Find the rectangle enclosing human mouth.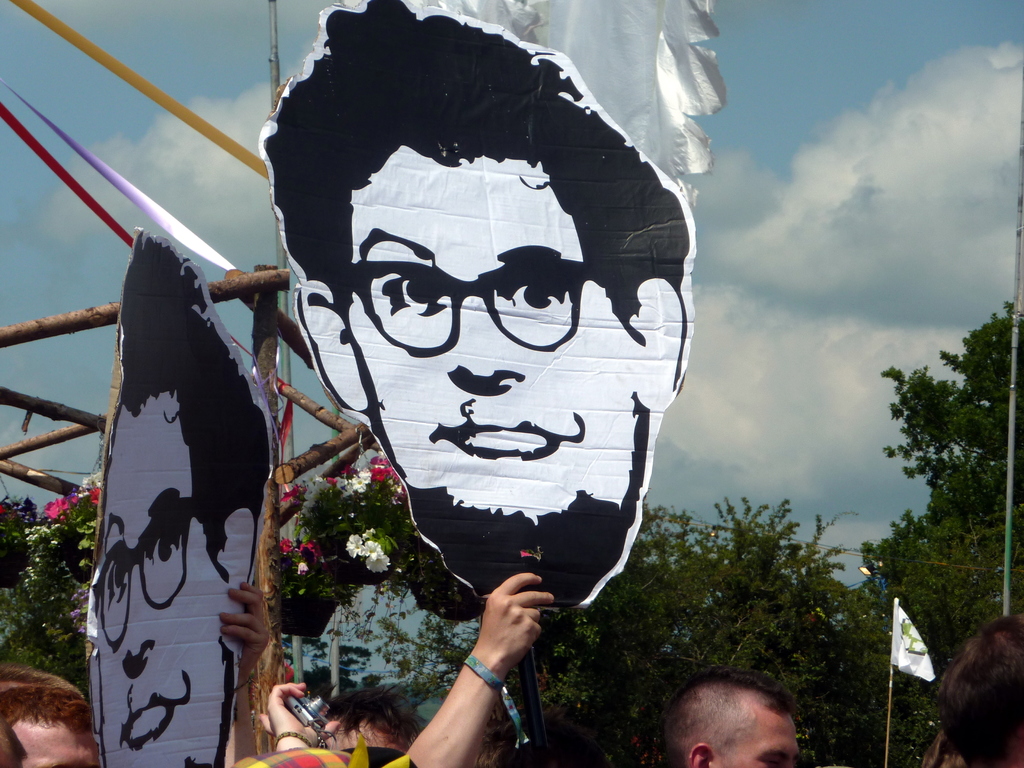
<box>428,414,563,461</box>.
